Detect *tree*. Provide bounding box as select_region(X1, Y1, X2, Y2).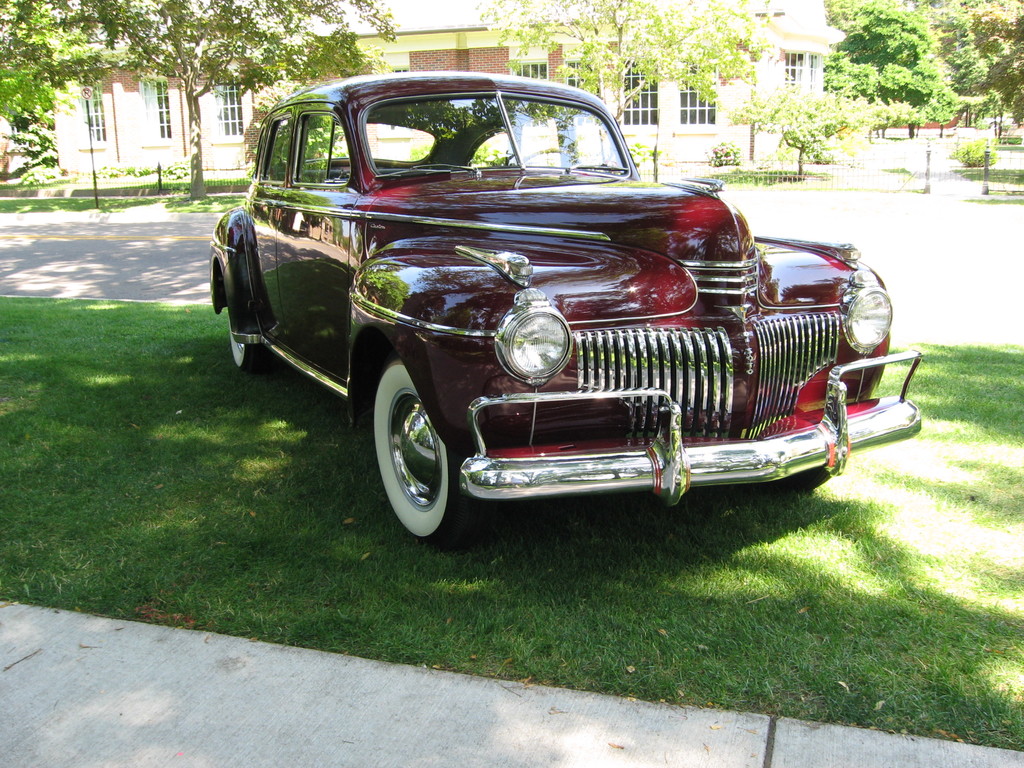
select_region(0, 30, 70, 134).
